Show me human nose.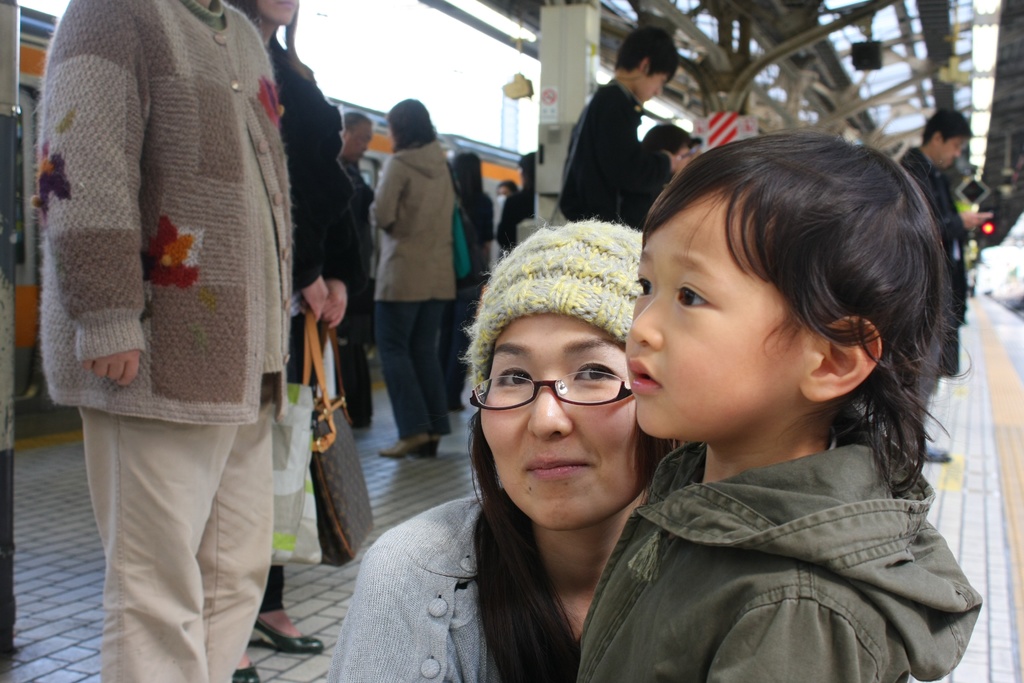
human nose is here: bbox(527, 379, 570, 441).
